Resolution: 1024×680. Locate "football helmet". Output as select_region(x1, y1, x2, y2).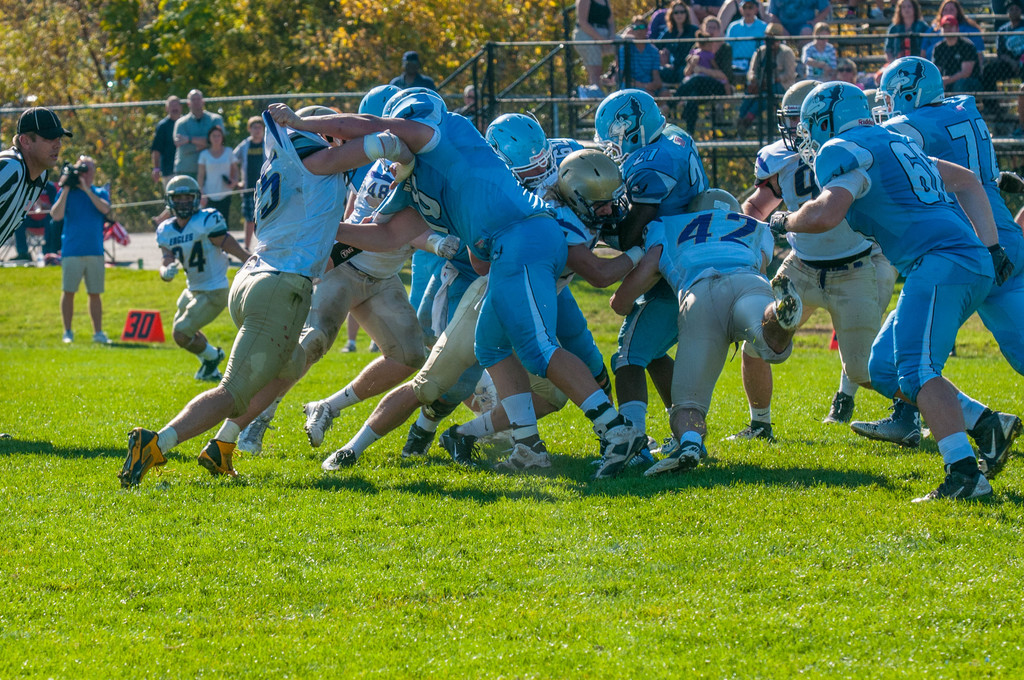
select_region(768, 81, 833, 156).
